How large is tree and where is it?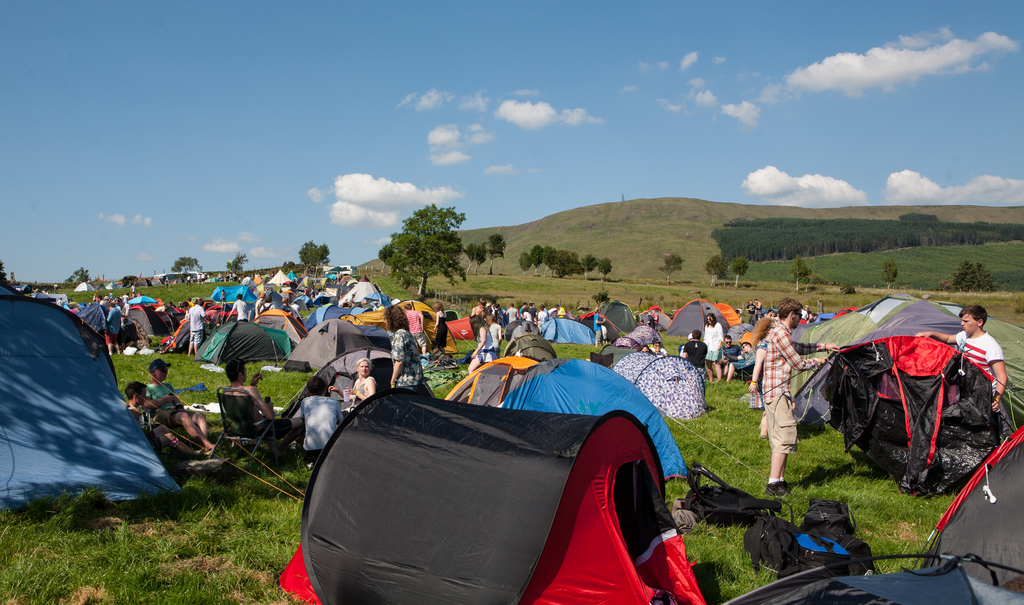
Bounding box: <bbox>791, 257, 808, 293</bbox>.
